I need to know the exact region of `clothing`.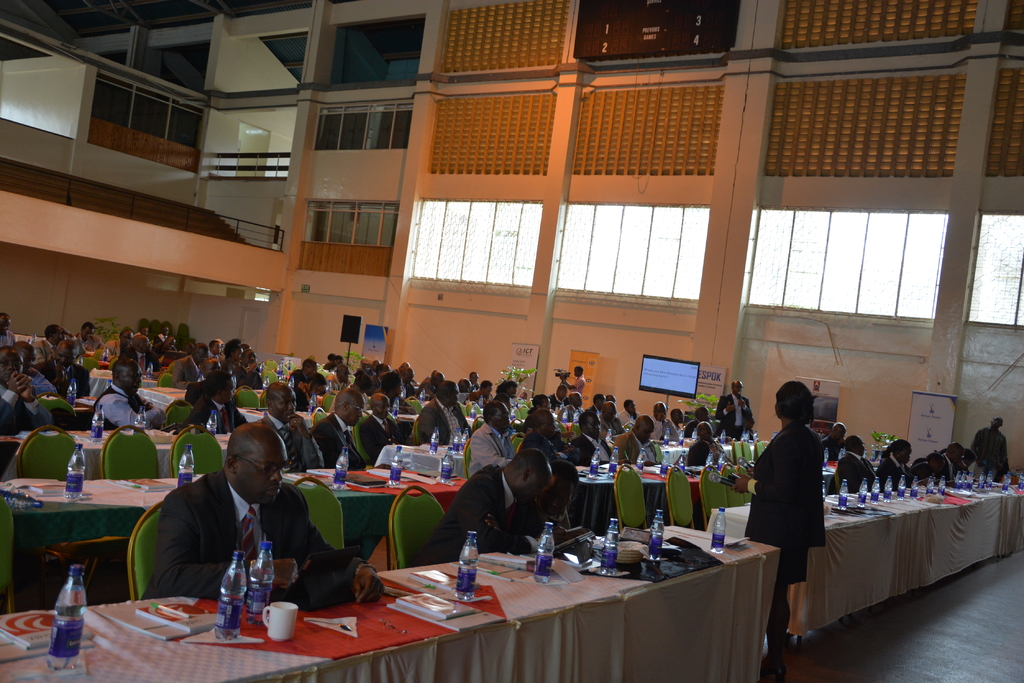
Region: left=836, top=452, right=879, bottom=494.
